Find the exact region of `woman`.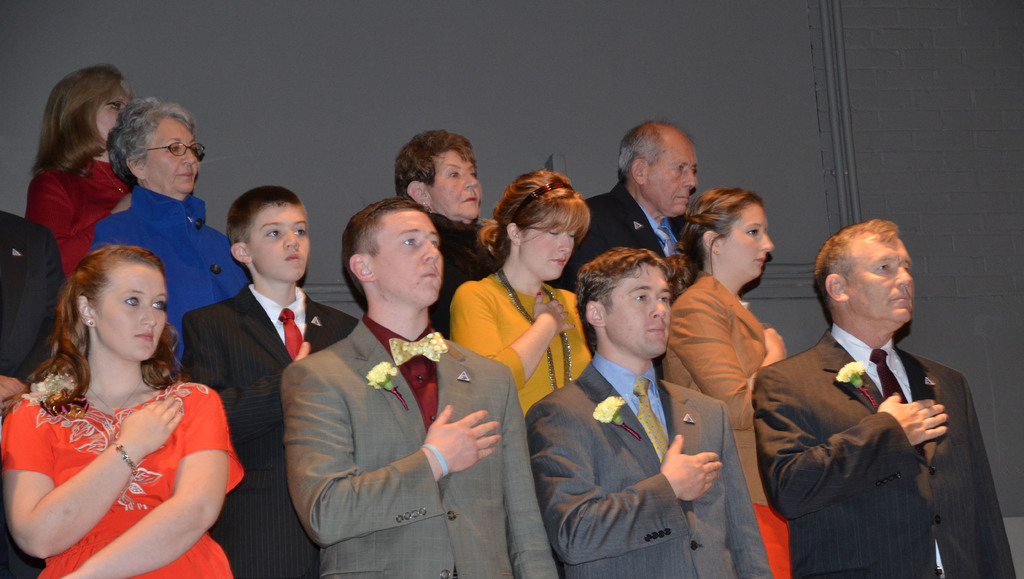
Exact region: [left=448, top=169, right=596, bottom=415].
